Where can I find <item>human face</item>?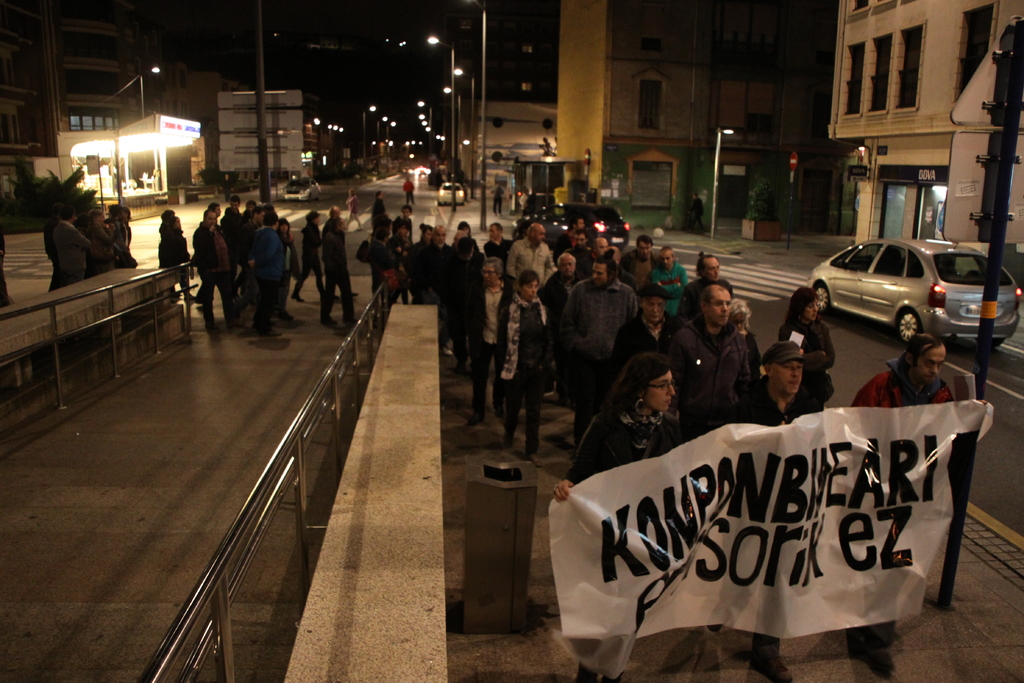
You can find it at bbox=[644, 370, 678, 413].
